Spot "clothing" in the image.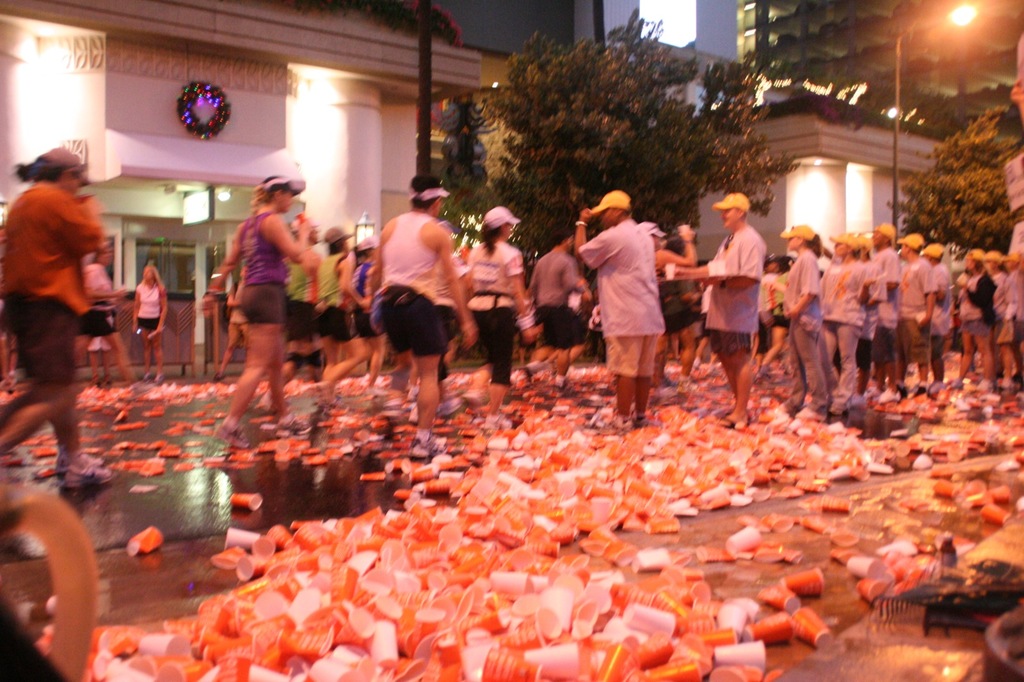
"clothing" found at bbox=[0, 177, 111, 385].
